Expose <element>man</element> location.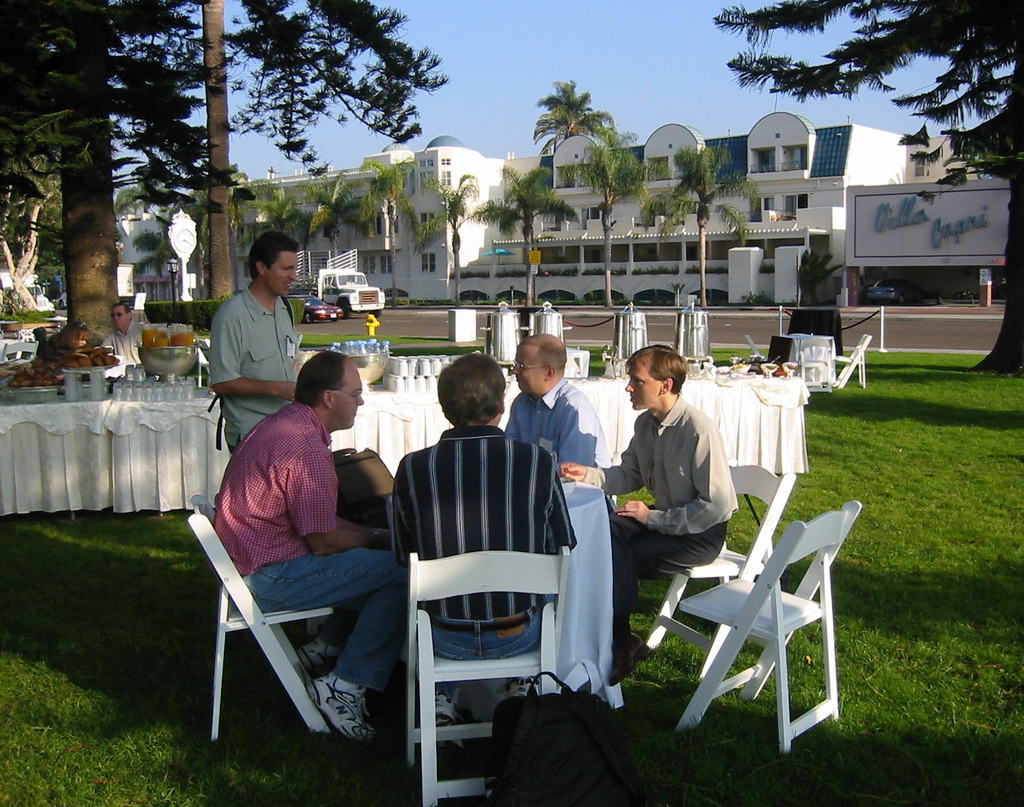
Exposed at left=613, top=355, right=751, bottom=643.
